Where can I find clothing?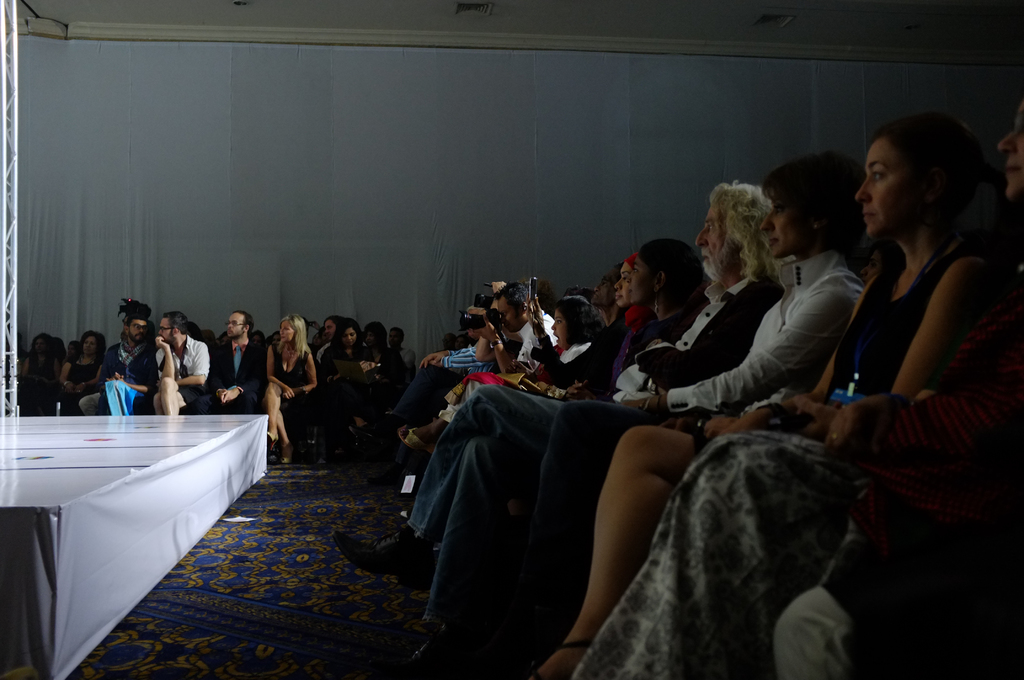
You can find it at rect(400, 260, 786, 650).
